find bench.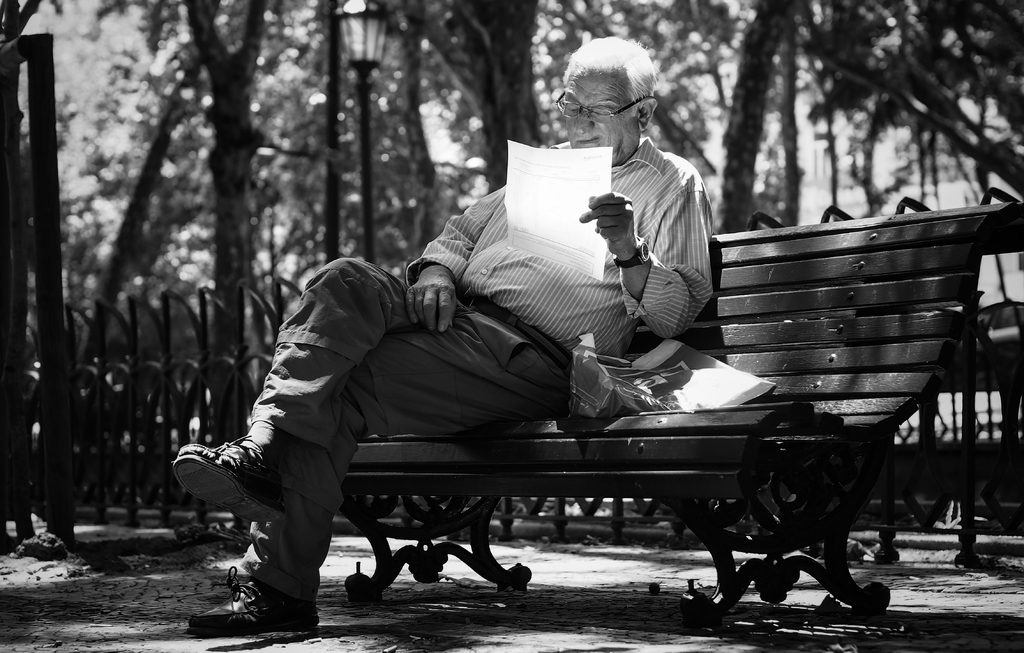
bbox(296, 200, 1023, 622).
